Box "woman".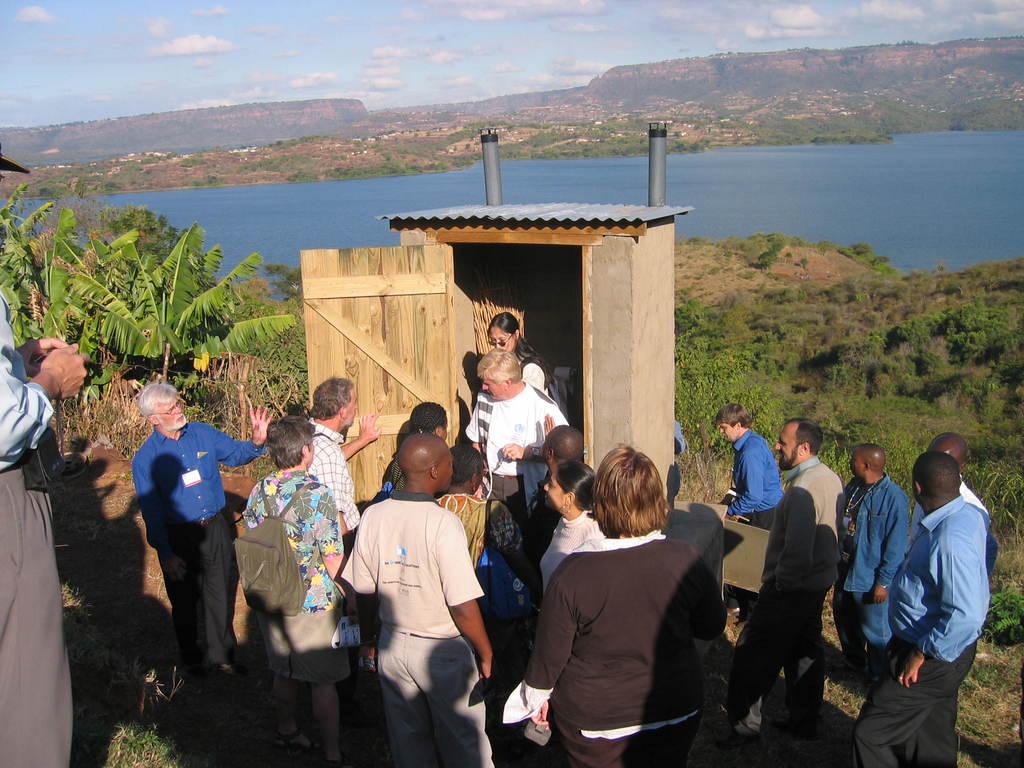
<region>519, 422, 716, 767</region>.
